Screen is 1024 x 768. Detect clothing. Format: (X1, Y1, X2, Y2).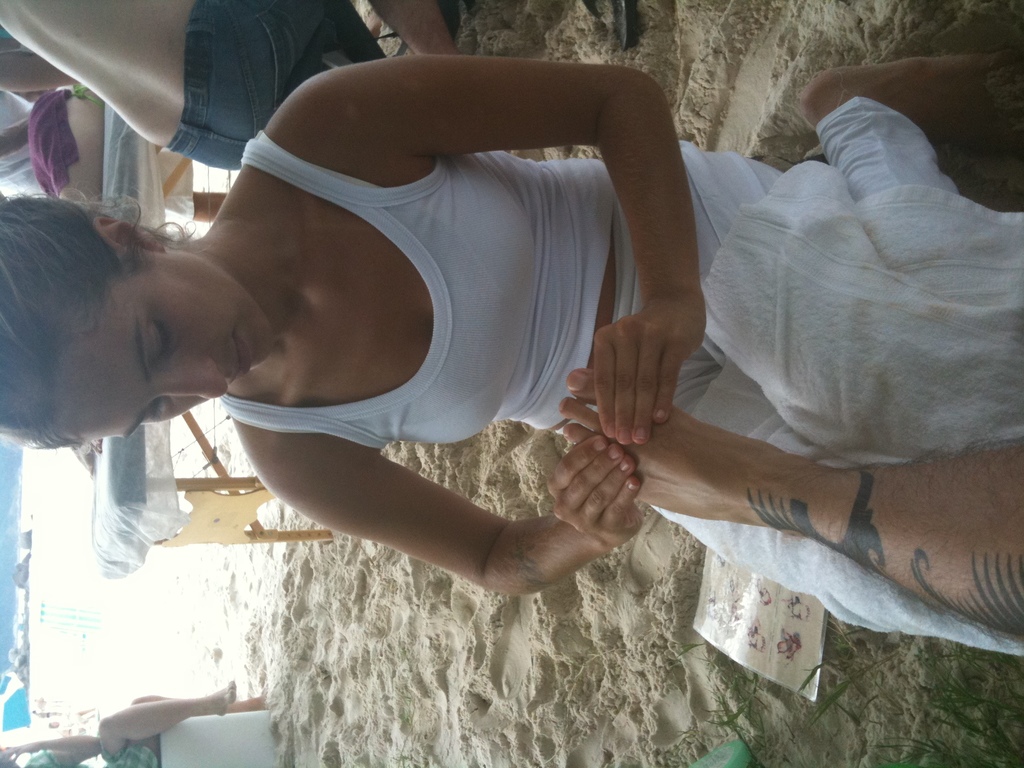
(19, 748, 157, 767).
